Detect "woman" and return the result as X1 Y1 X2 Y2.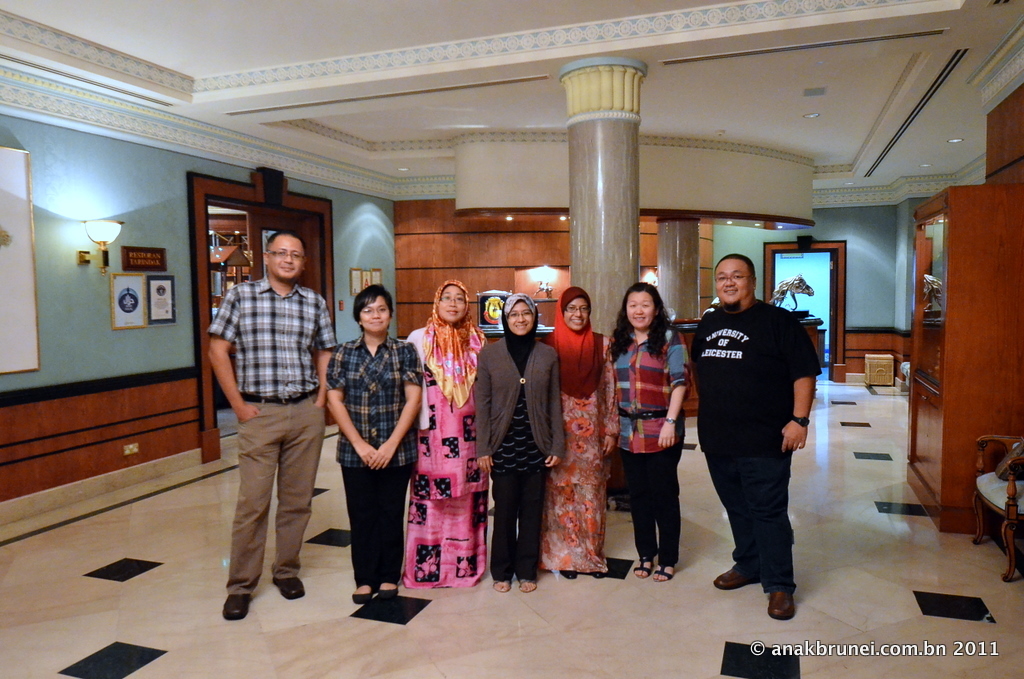
476 292 577 593.
